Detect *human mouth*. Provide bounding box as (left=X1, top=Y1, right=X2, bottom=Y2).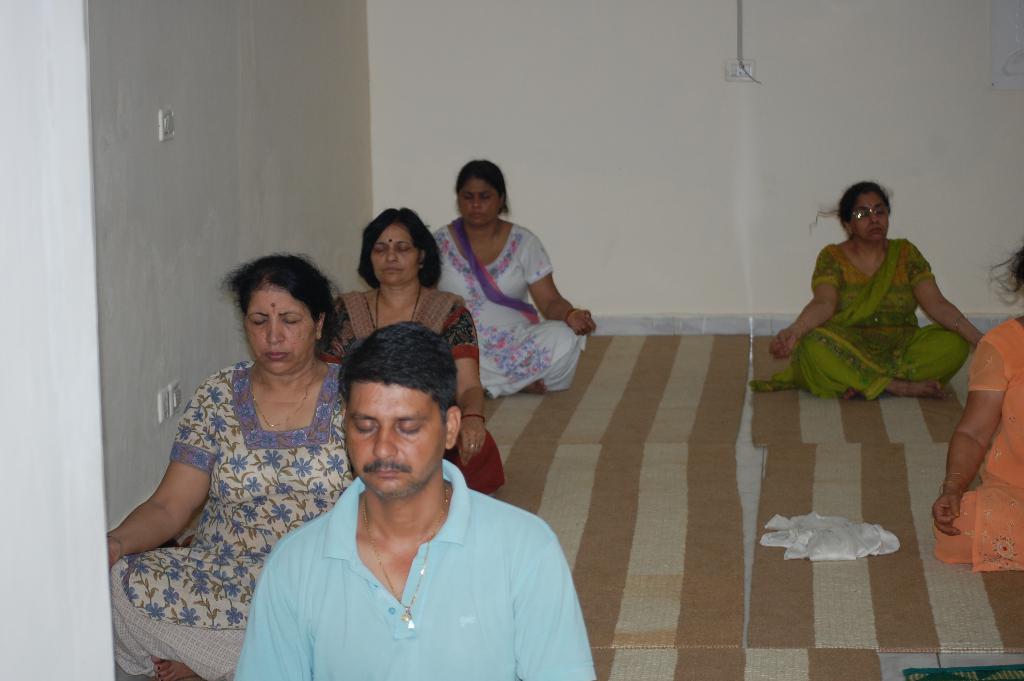
(left=267, top=351, right=289, bottom=361).
